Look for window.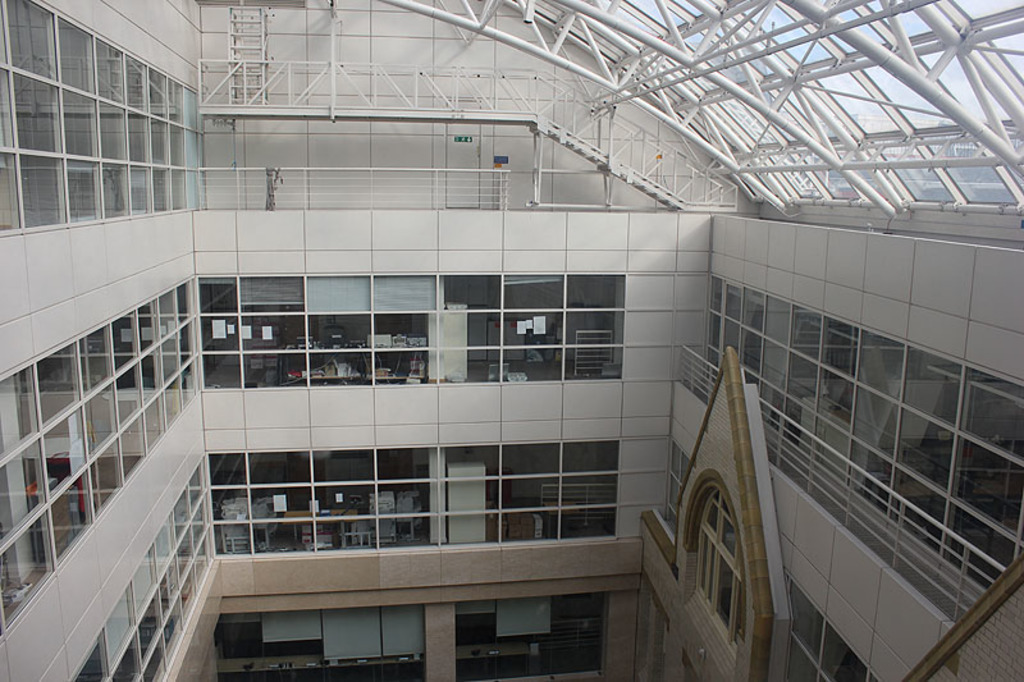
Found: (64, 453, 220, 681).
